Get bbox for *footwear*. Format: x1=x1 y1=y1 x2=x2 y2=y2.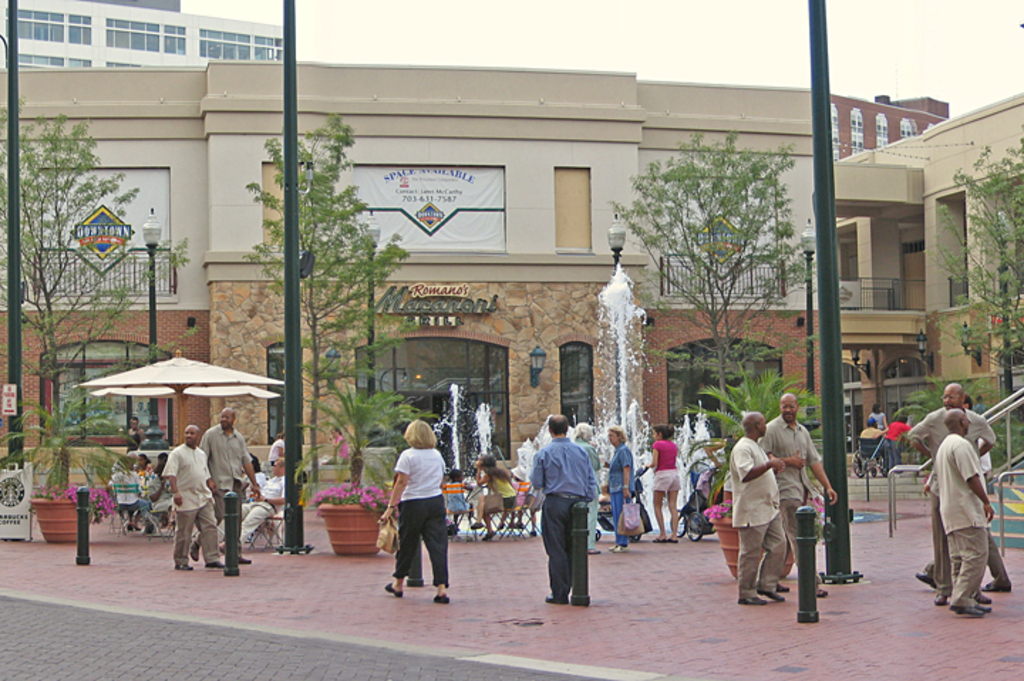
x1=741 y1=596 x2=767 y2=607.
